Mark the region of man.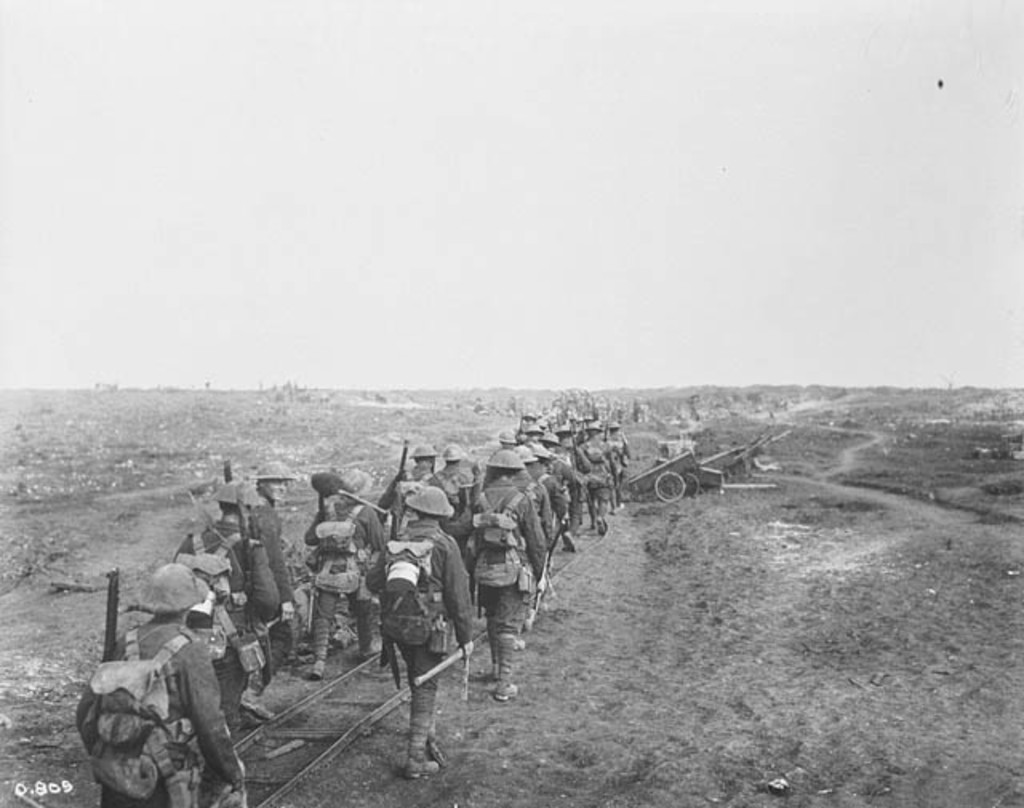
Region: 378:443:440:538.
